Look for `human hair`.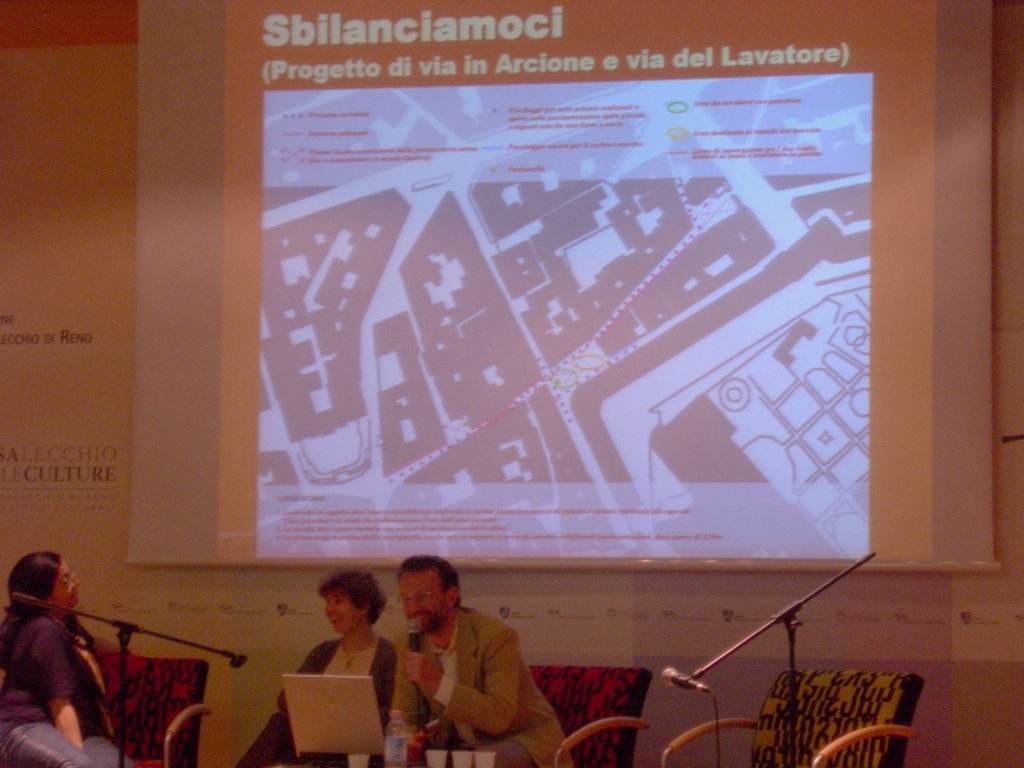
Found: [x1=398, y1=554, x2=460, y2=612].
